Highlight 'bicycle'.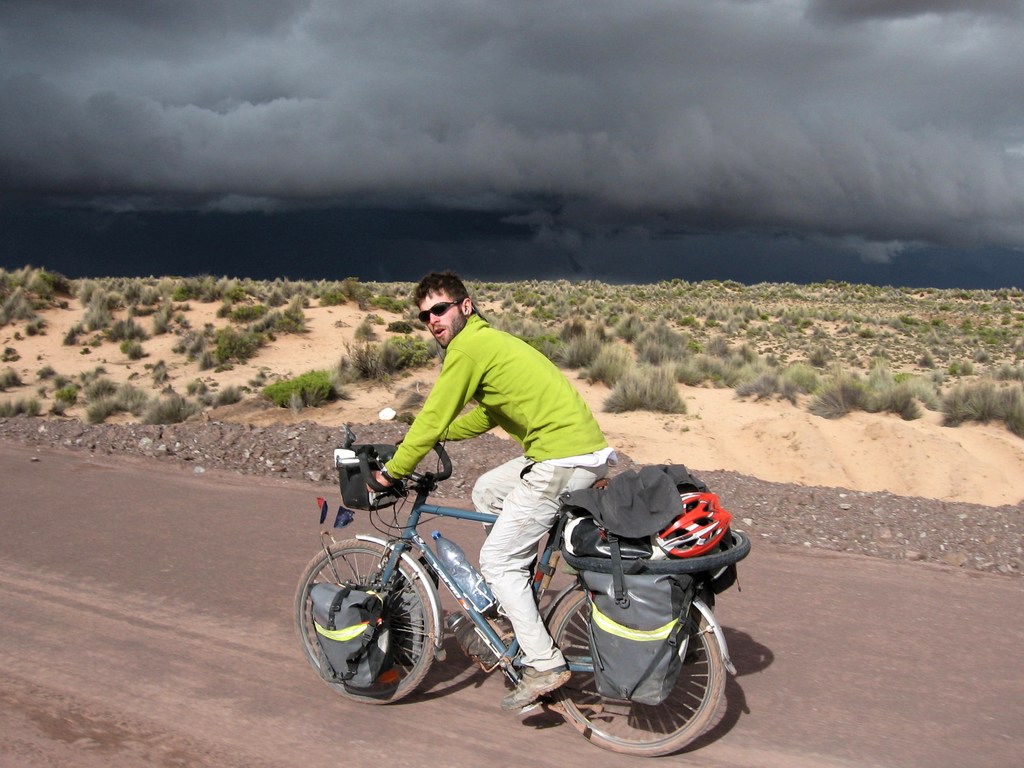
Highlighted region: (280, 455, 785, 739).
